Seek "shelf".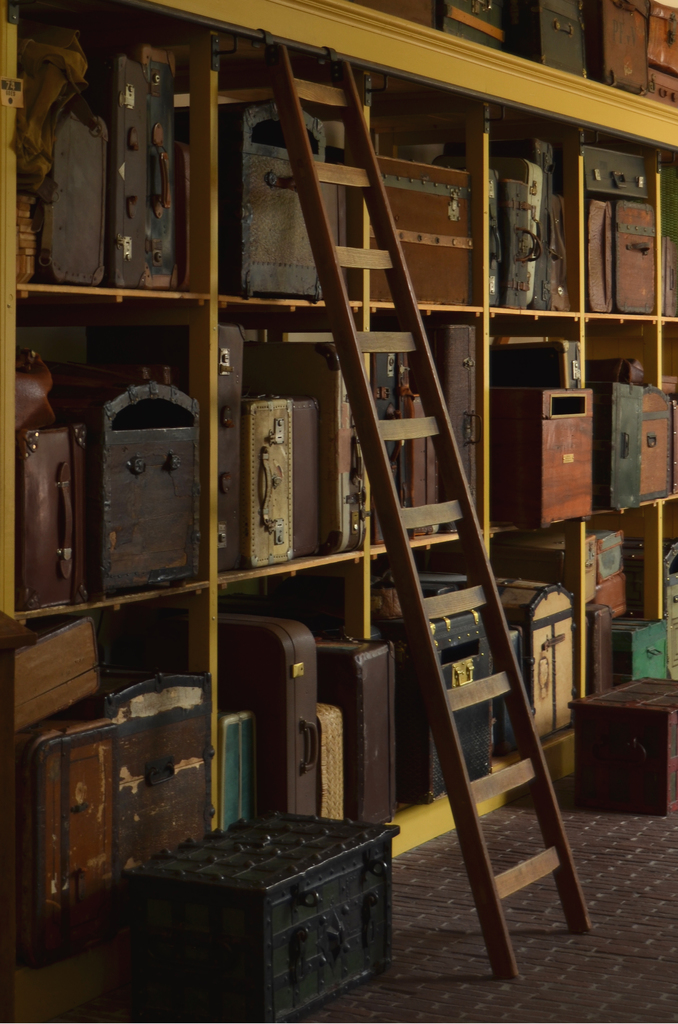
x1=355 y1=294 x2=509 y2=573.
